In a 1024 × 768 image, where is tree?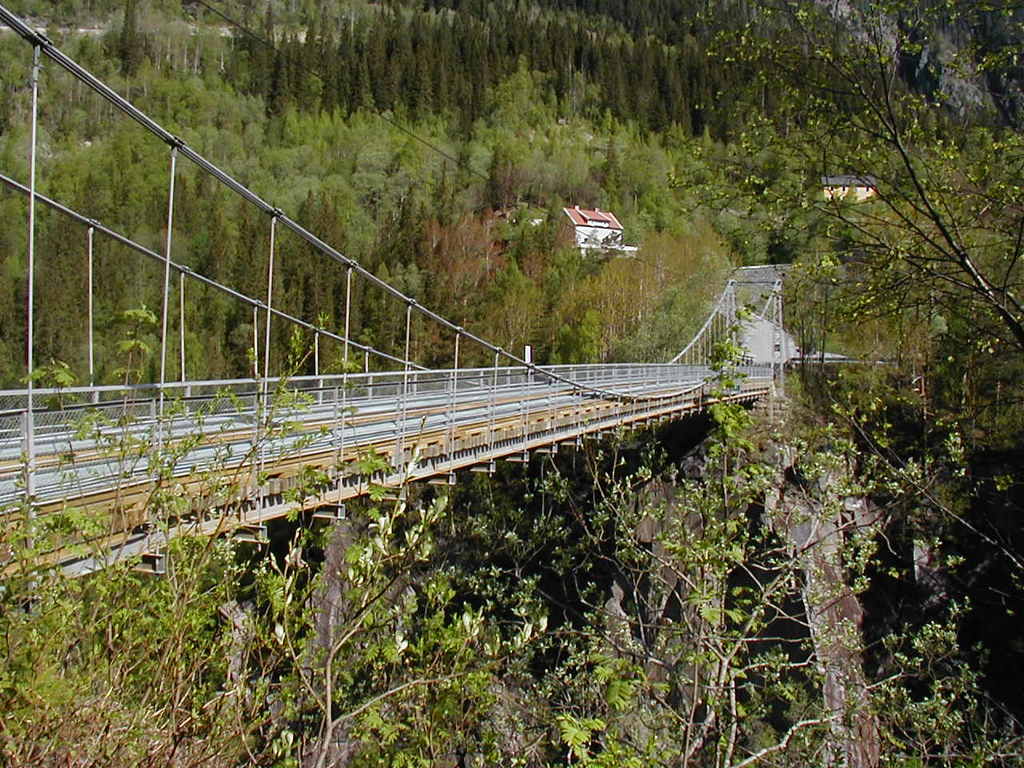
{"left": 106, "top": 248, "right": 164, "bottom": 378}.
